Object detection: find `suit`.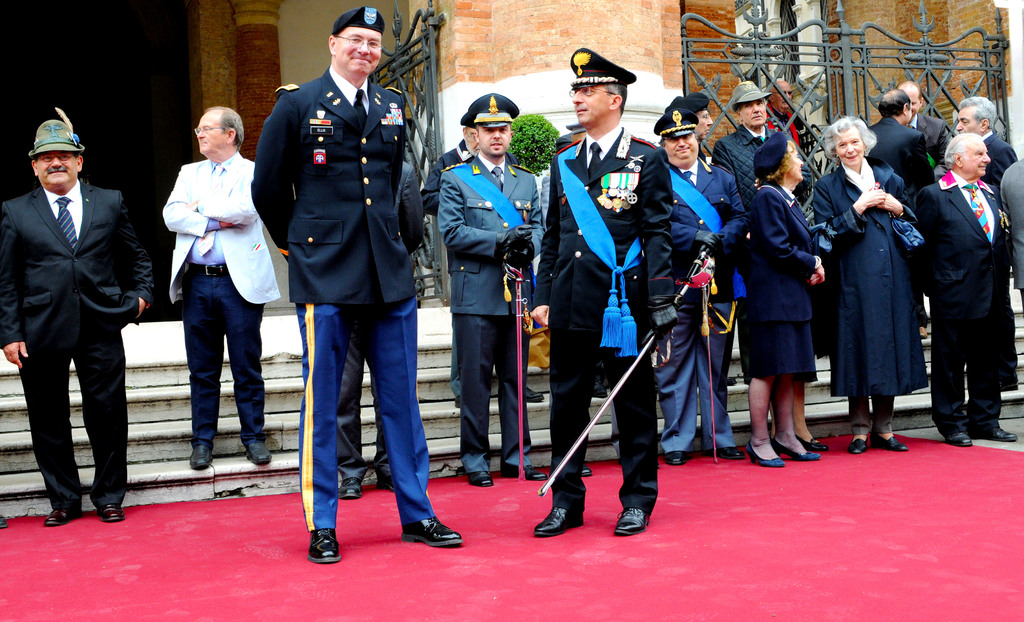
<bbox>0, 175, 155, 513</bbox>.
